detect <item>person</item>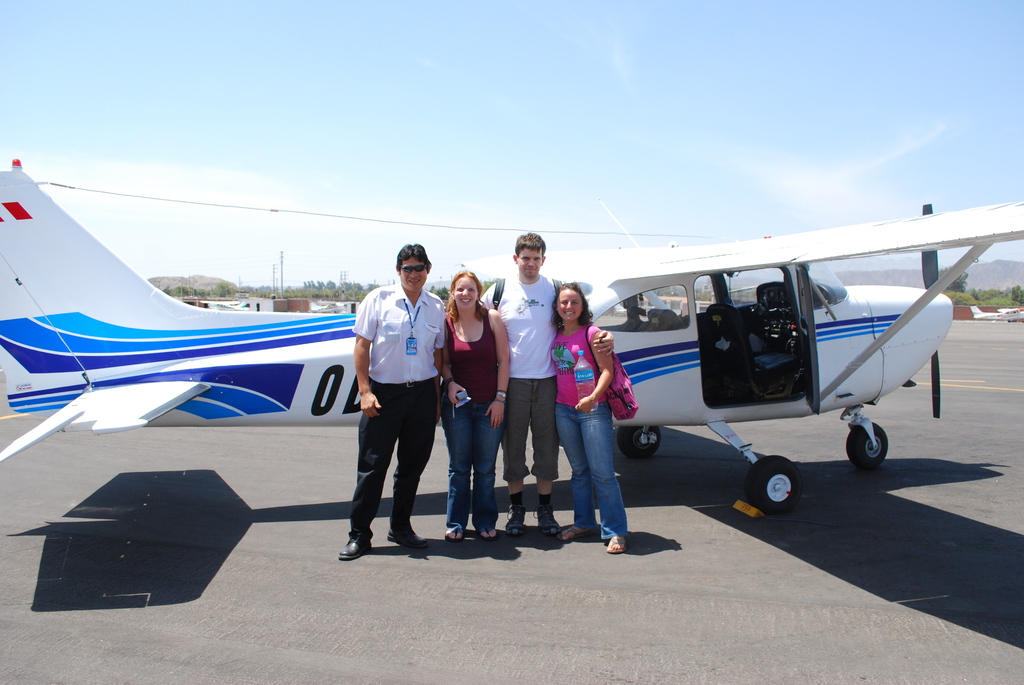
477/231/618/539
